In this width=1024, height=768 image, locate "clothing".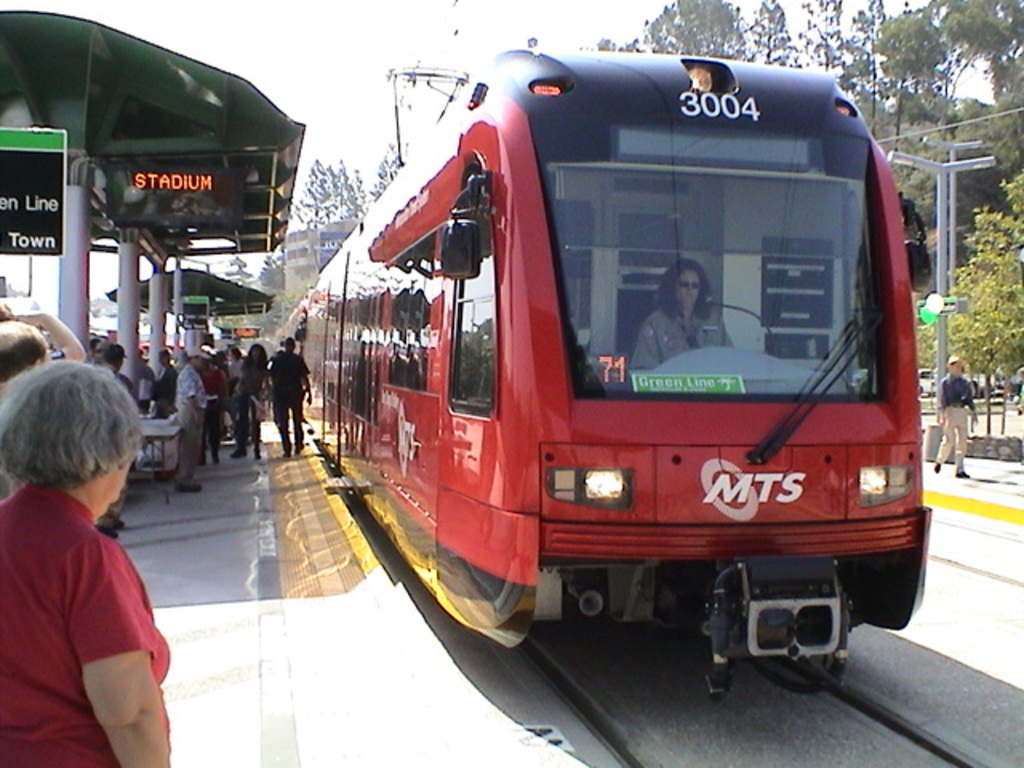
Bounding box: (left=18, top=462, right=173, bottom=749).
